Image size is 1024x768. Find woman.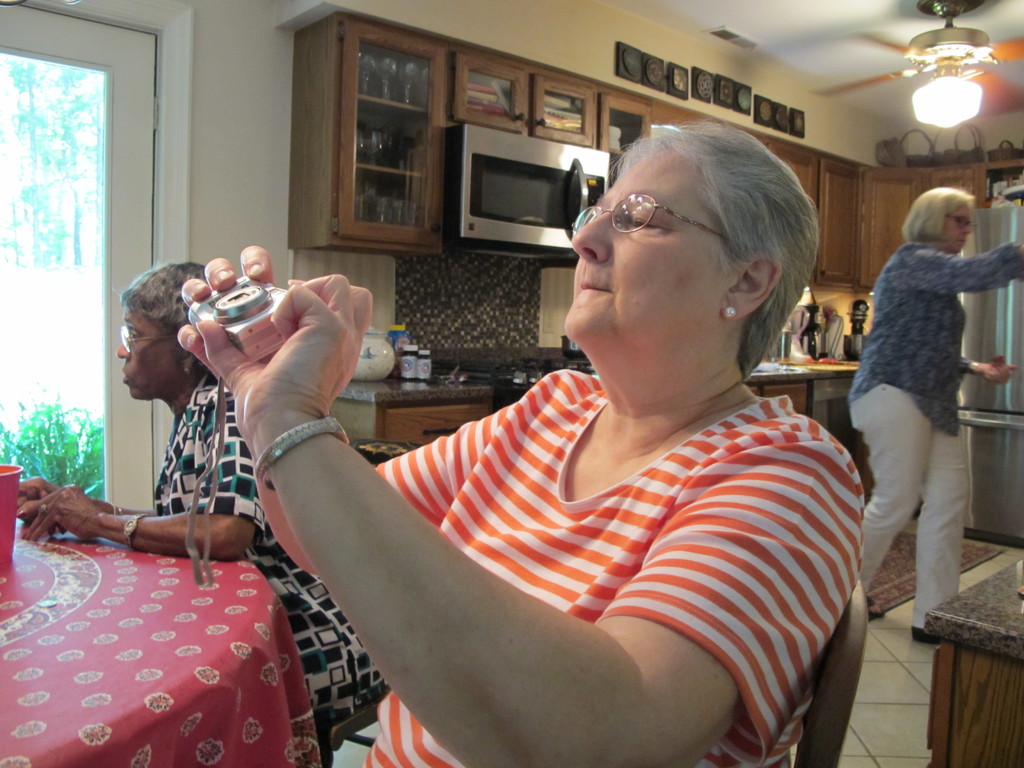
Rect(172, 116, 873, 767).
